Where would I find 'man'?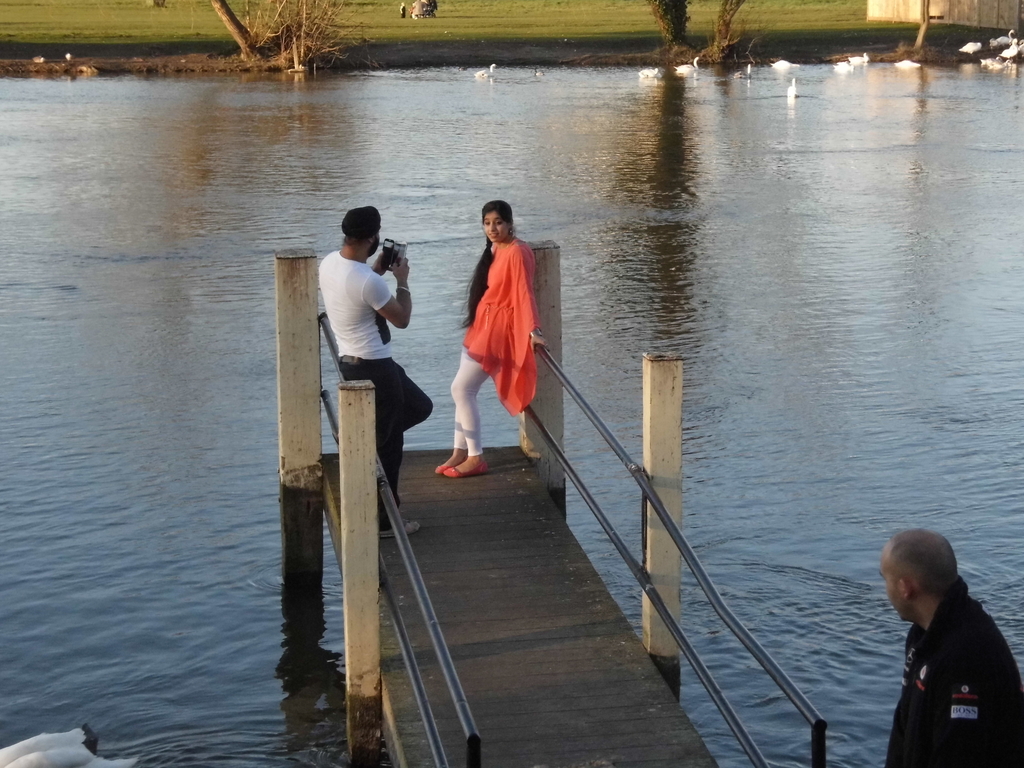
At [315, 203, 440, 544].
